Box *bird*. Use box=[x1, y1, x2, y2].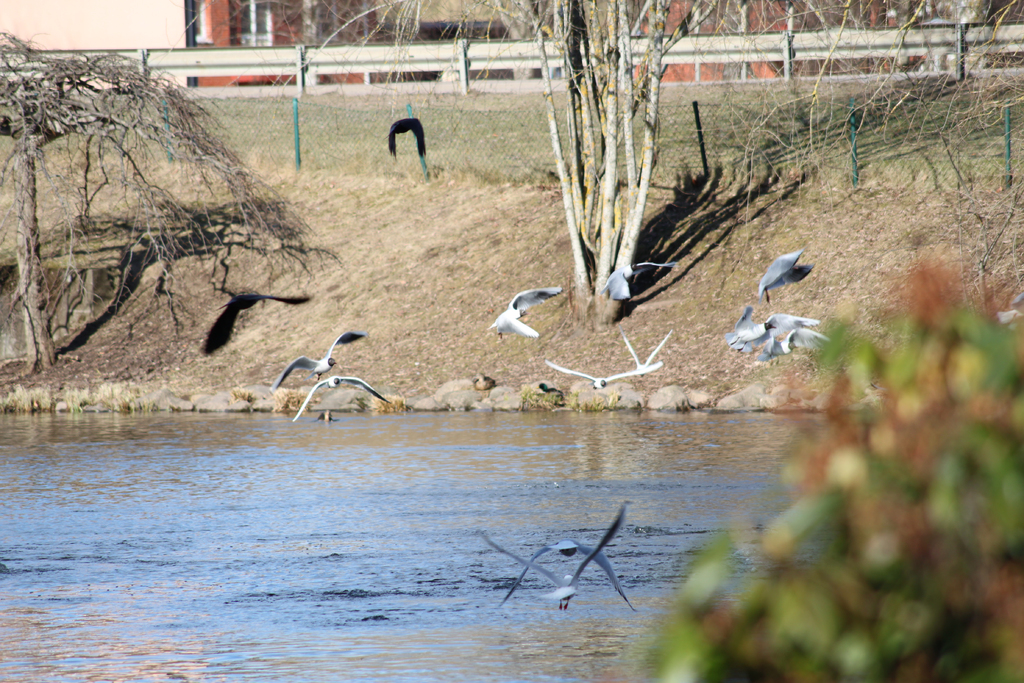
box=[264, 328, 365, 389].
